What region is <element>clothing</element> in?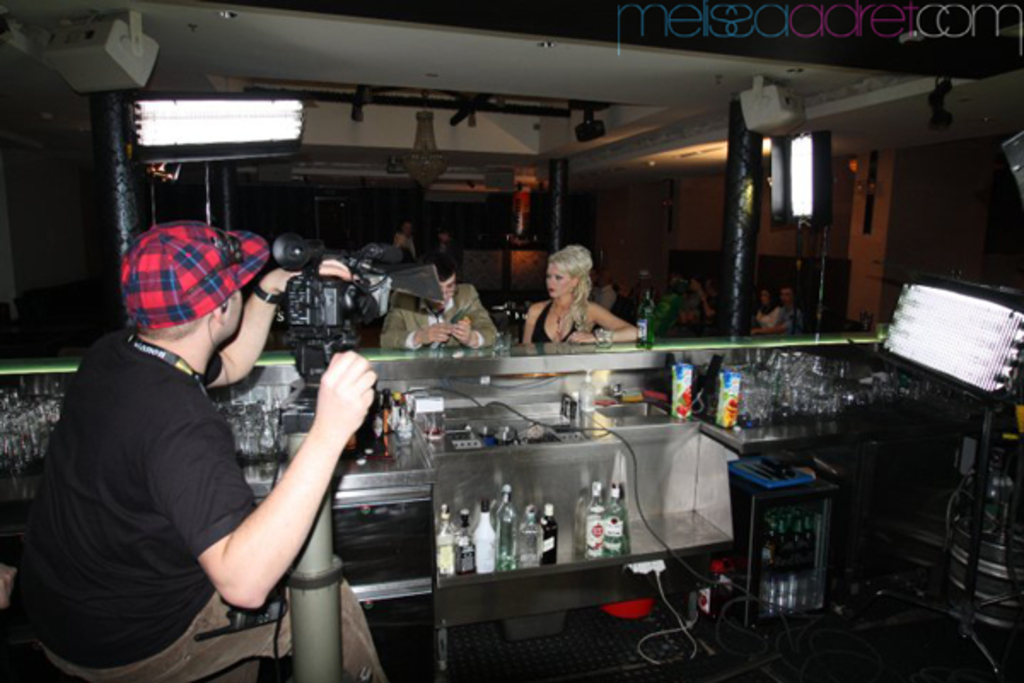
bbox=[527, 302, 584, 345].
